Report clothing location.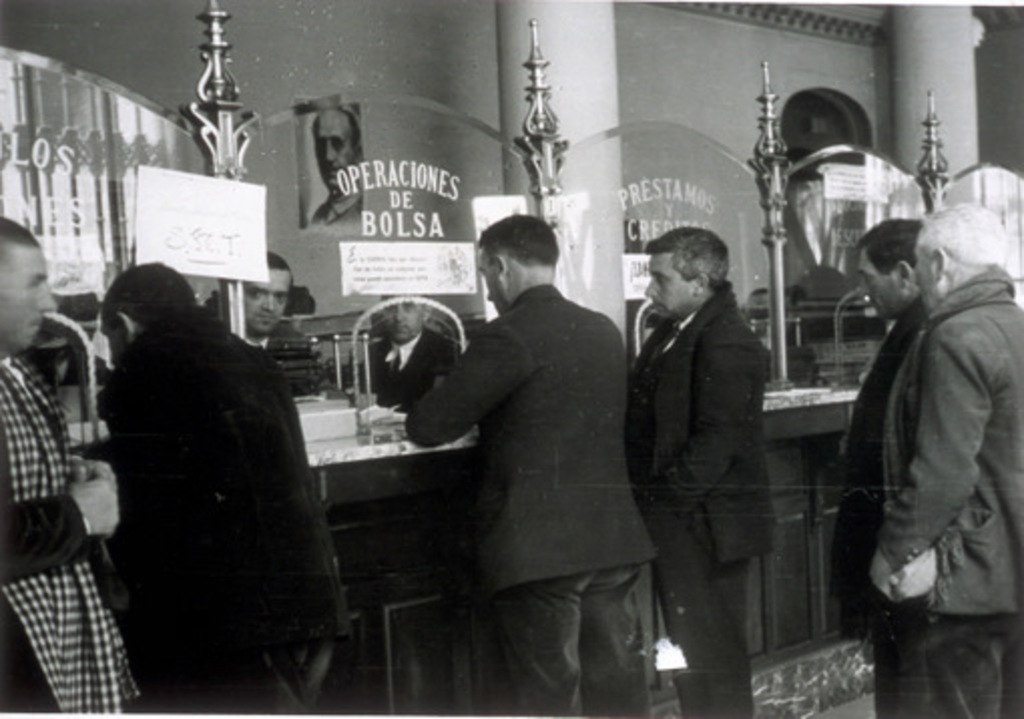
Report: 307, 185, 357, 229.
